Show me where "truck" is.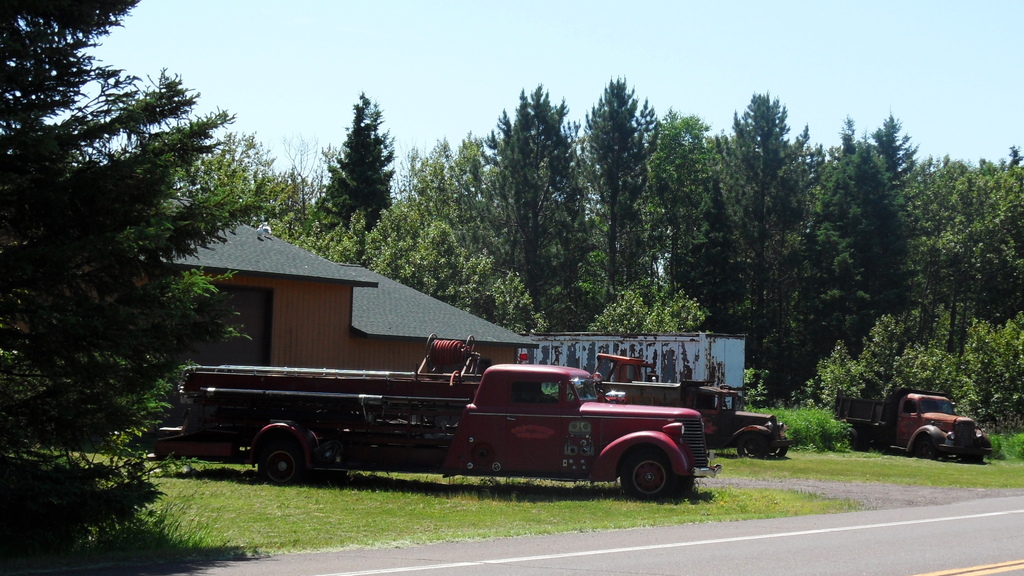
"truck" is at [x1=175, y1=329, x2=735, y2=497].
